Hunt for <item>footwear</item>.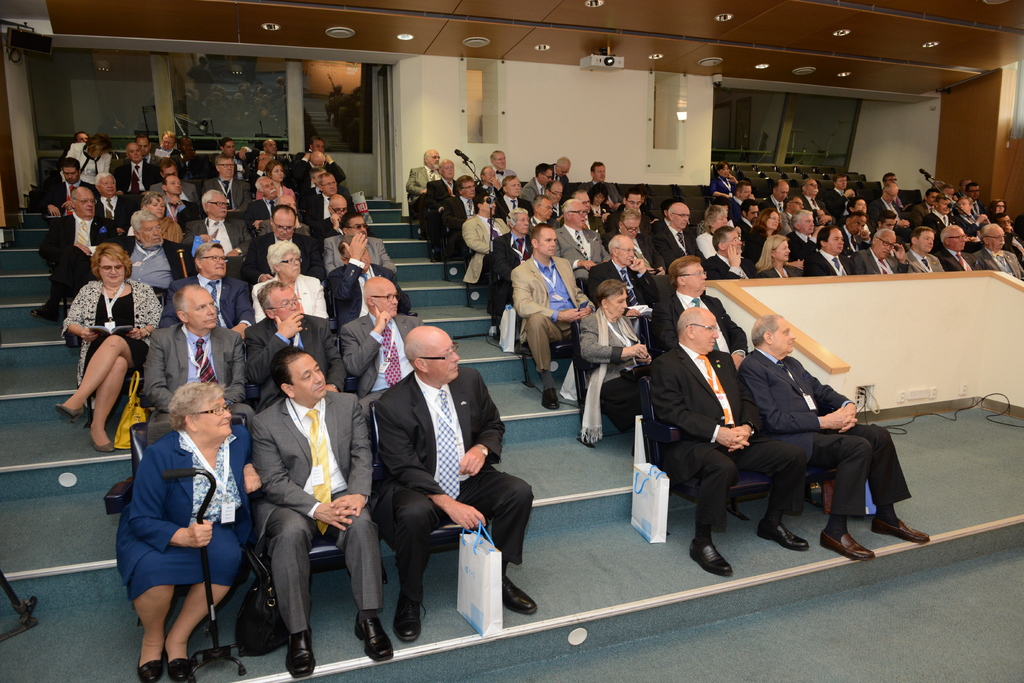
Hunted down at BBox(688, 543, 732, 577).
